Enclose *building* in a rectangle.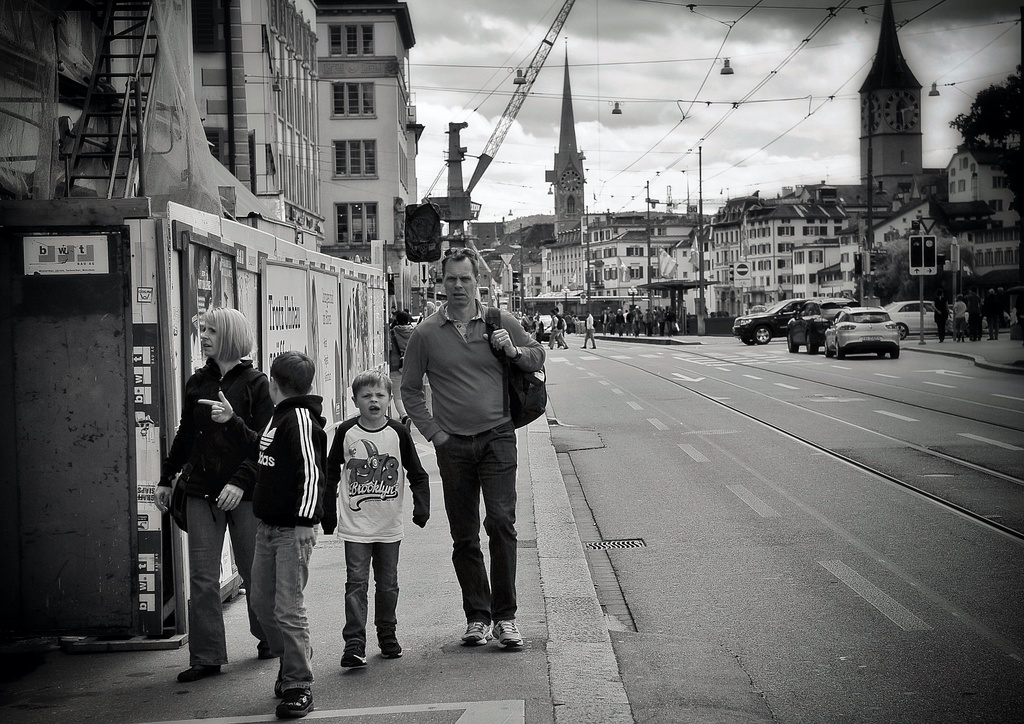
[193,0,415,275].
